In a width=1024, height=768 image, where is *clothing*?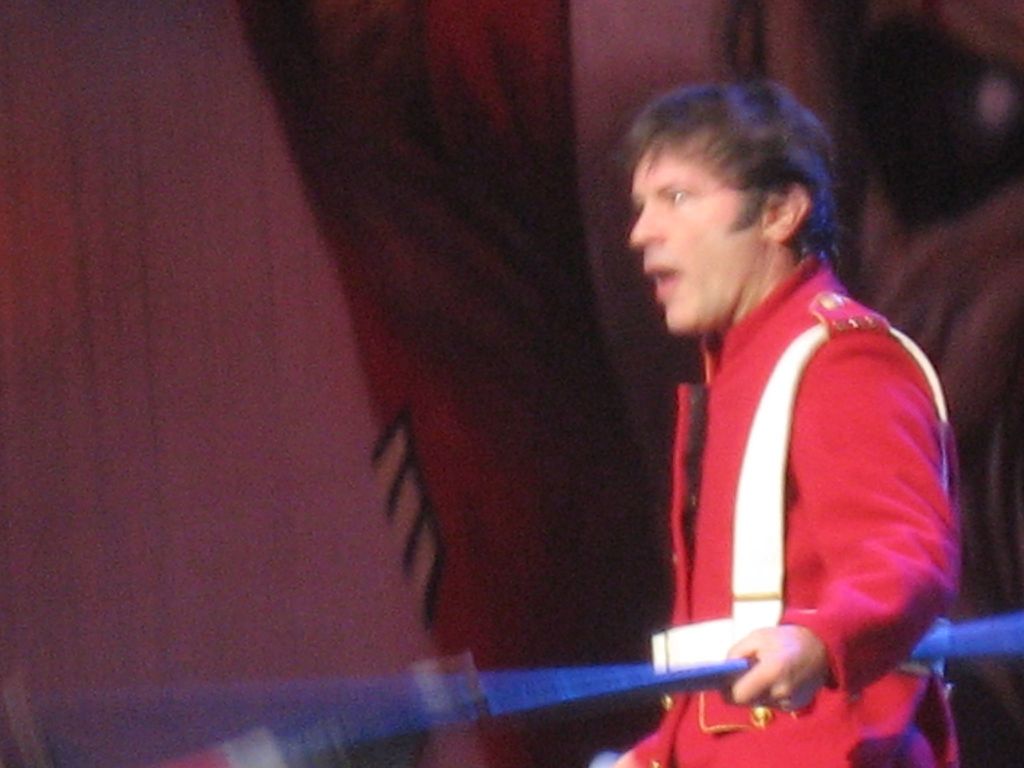
[left=611, top=210, right=963, bottom=729].
